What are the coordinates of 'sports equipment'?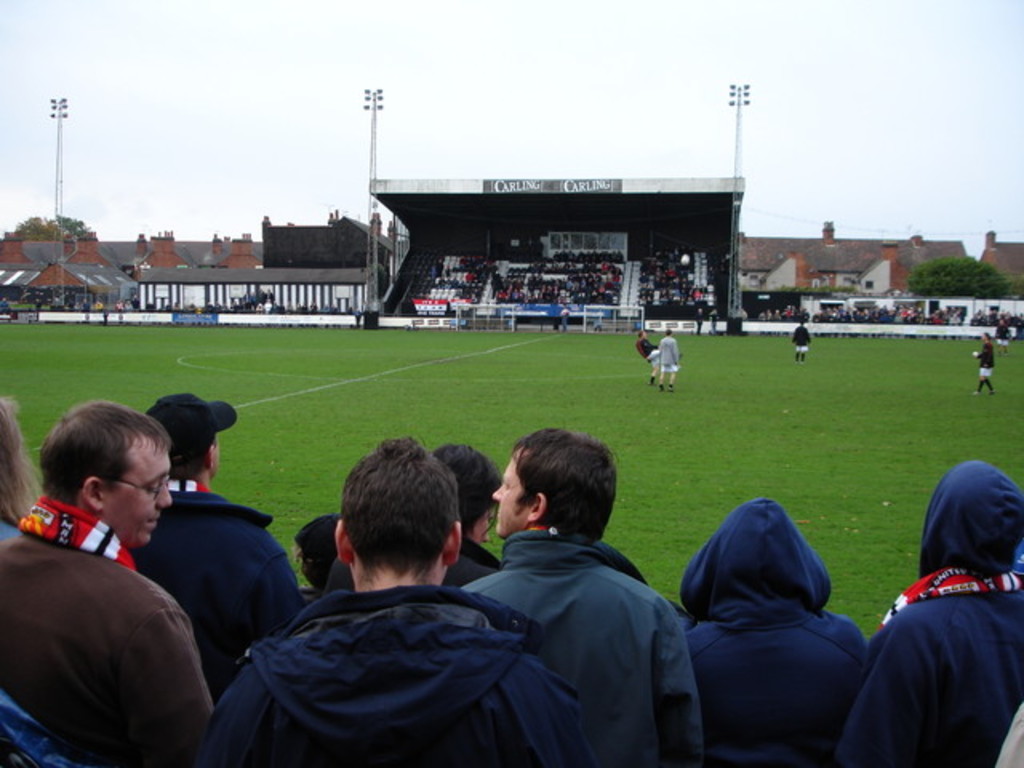
bbox=(454, 306, 517, 330).
